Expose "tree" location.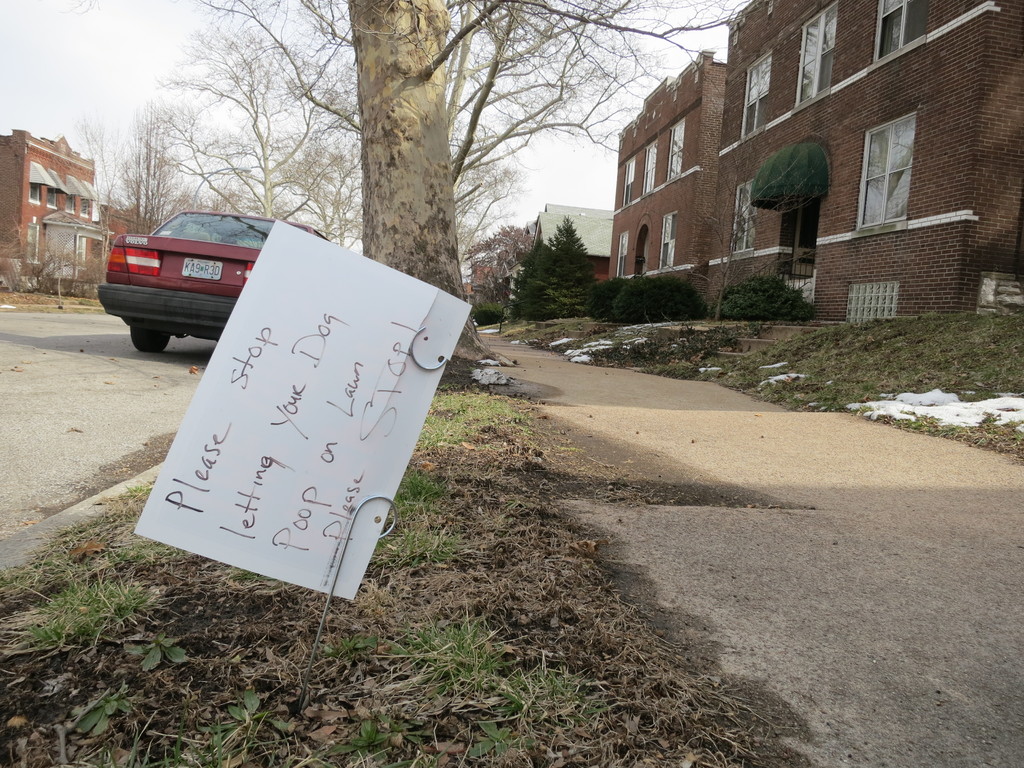
Exposed at [left=188, top=20, right=315, bottom=221].
